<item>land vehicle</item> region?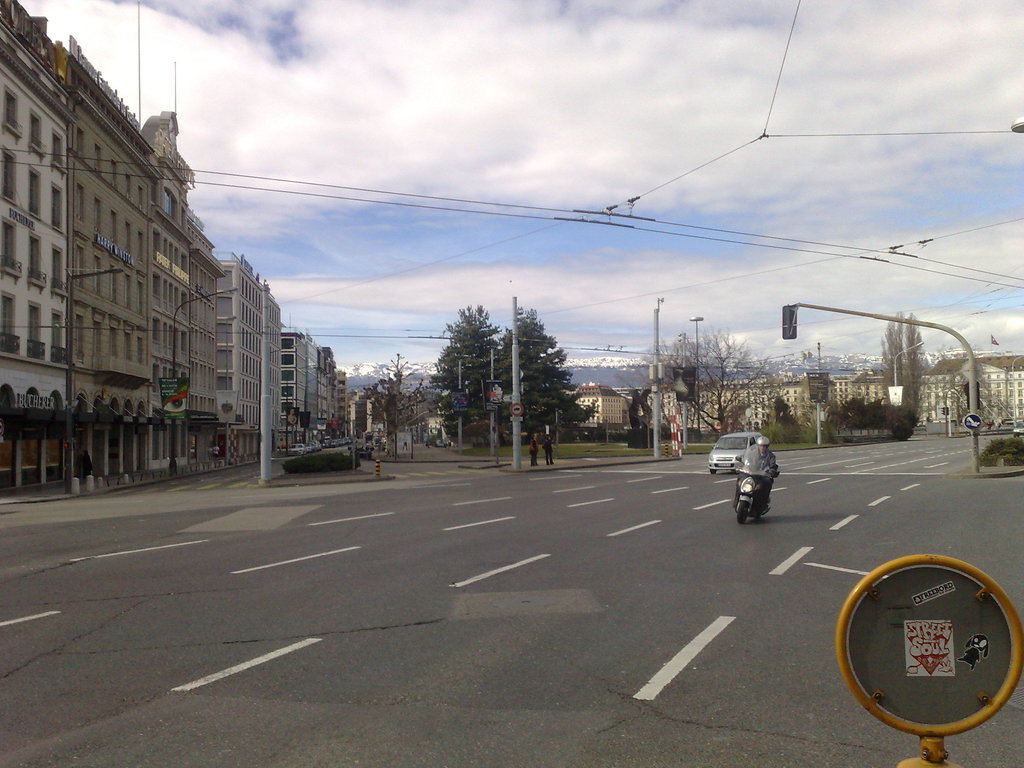
x1=706 y1=430 x2=763 y2=476
